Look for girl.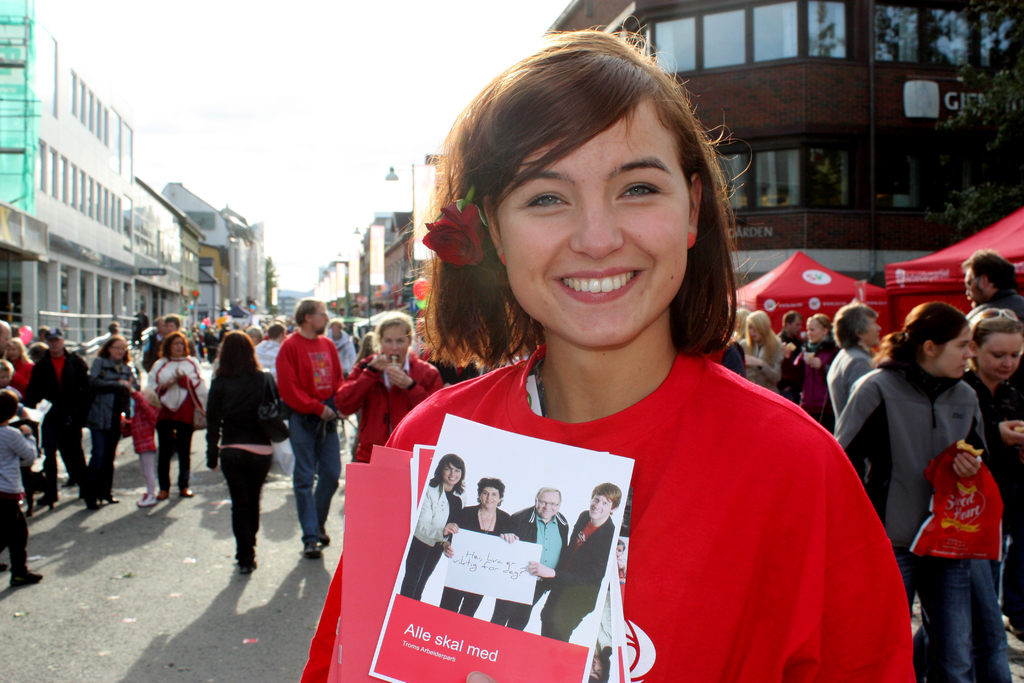
Found: {"x1": 1, "y1": 387, "x2": 36, "y2": 583}.
